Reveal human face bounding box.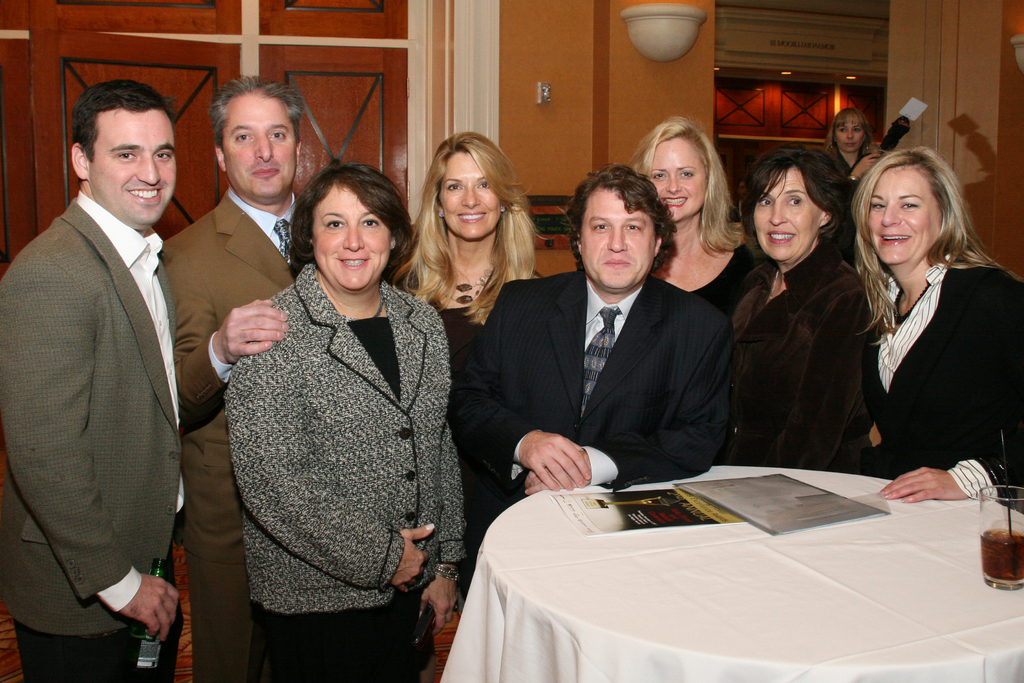
Revealed: select_region(868, 165, 939, 265).
